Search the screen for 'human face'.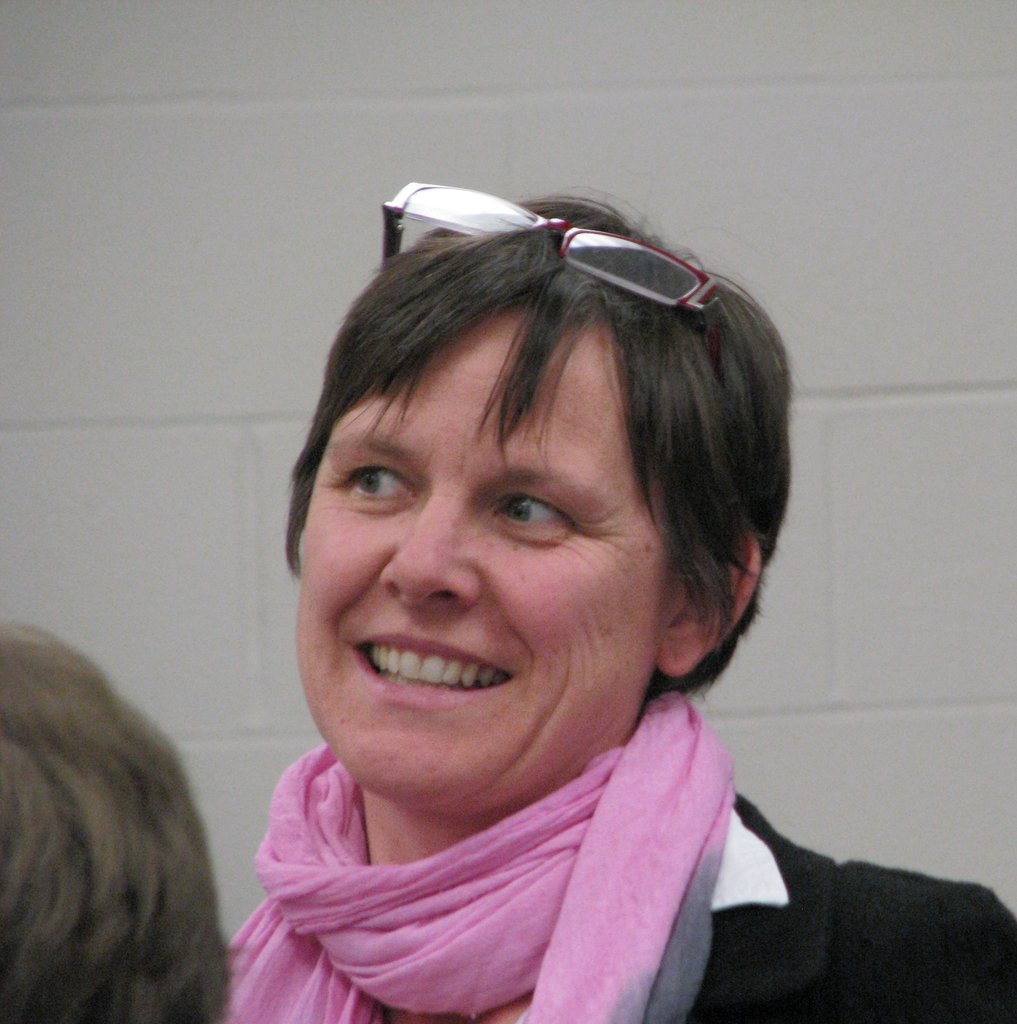
Found at crop(285, 299, 669, 813).
